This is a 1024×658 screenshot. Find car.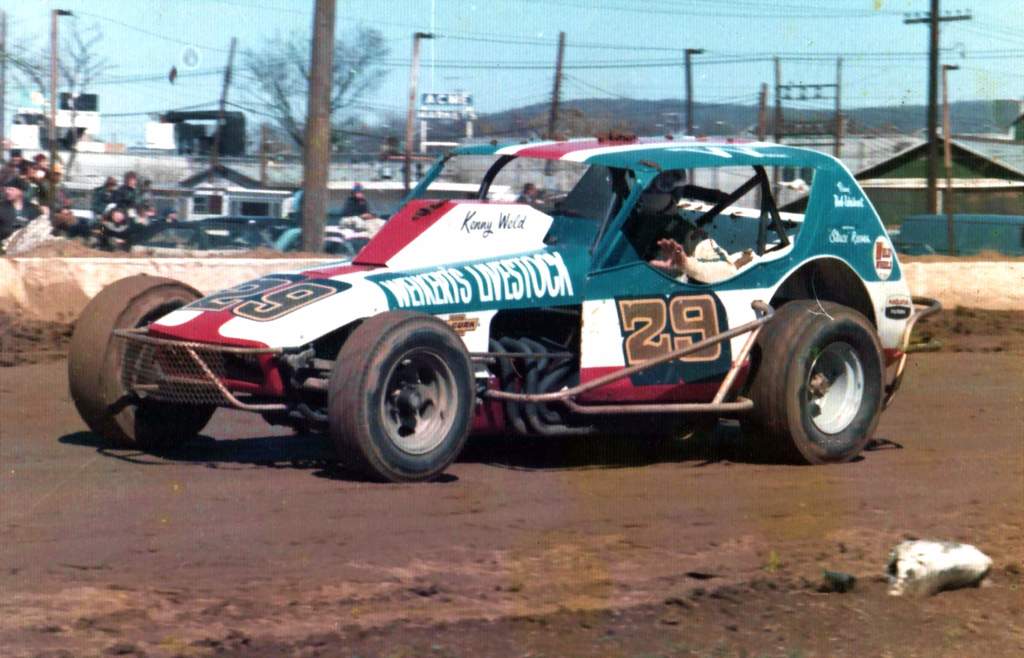
Bounding box: <box>143,208,309,259</box>.
